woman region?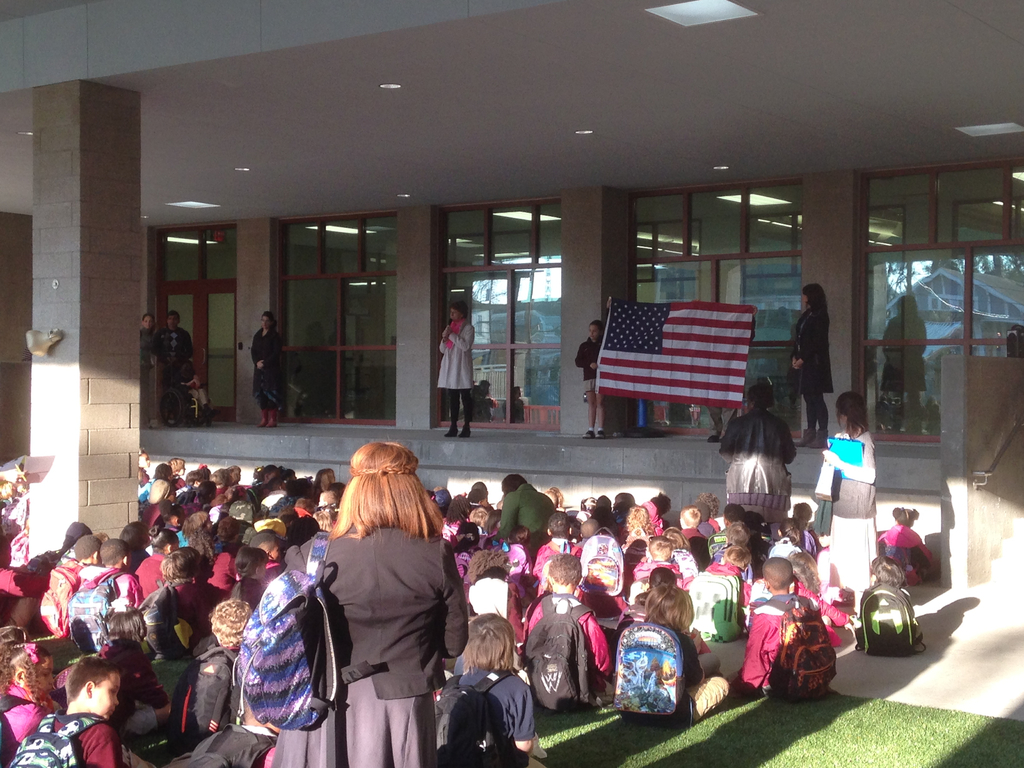
crop(817, 394, 879, 607)
